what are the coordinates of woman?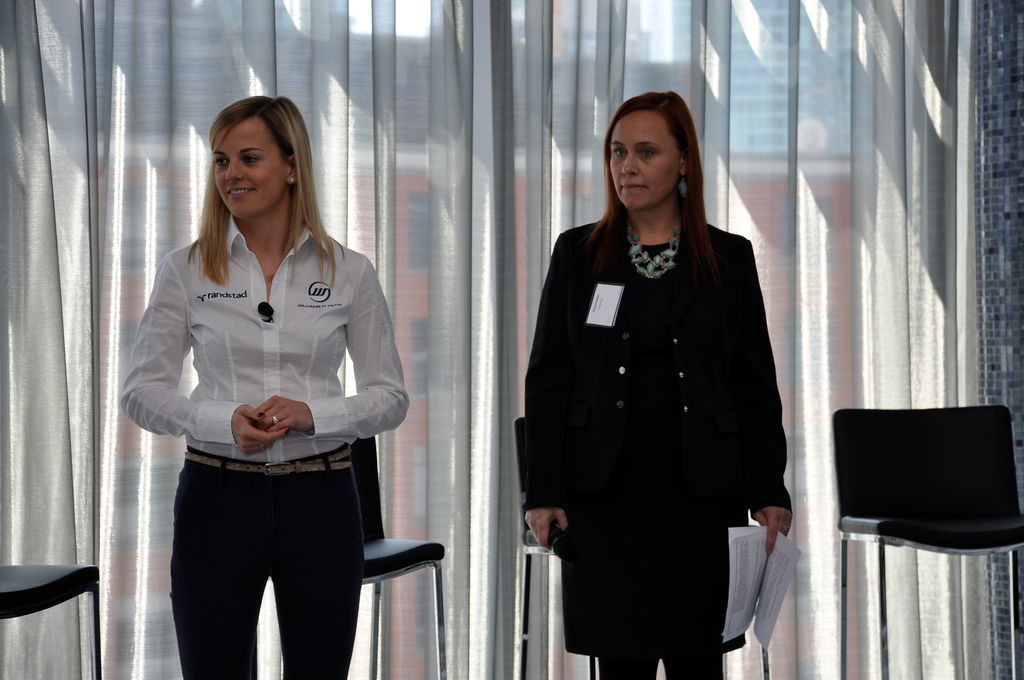
[left=523, top=85, right=789, bottom=679].
